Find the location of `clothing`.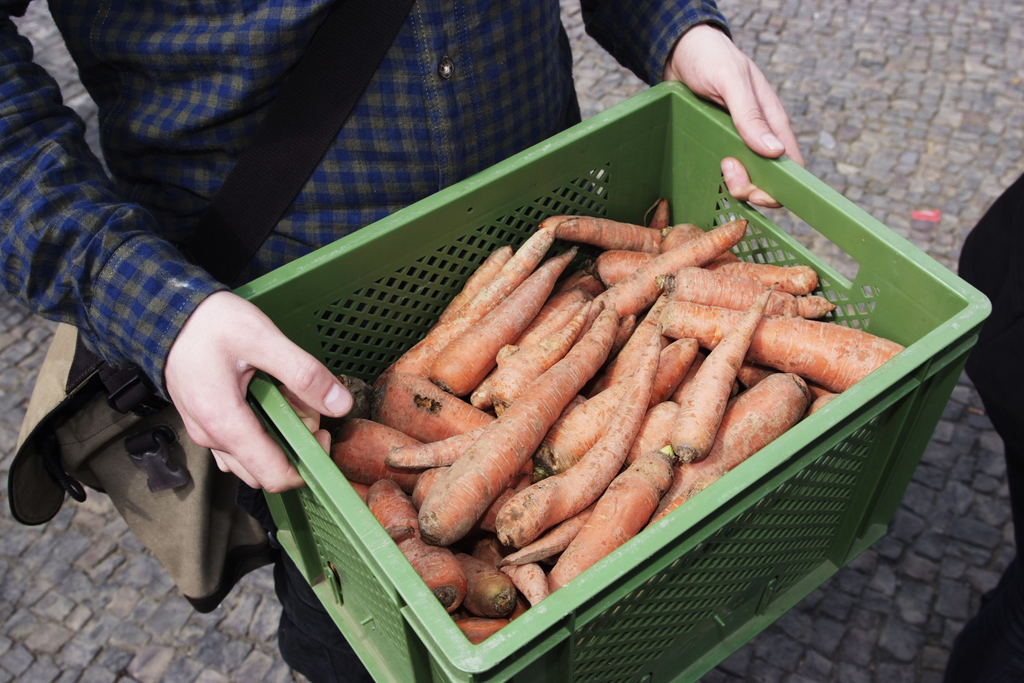
Location: 0 0 733 682.
